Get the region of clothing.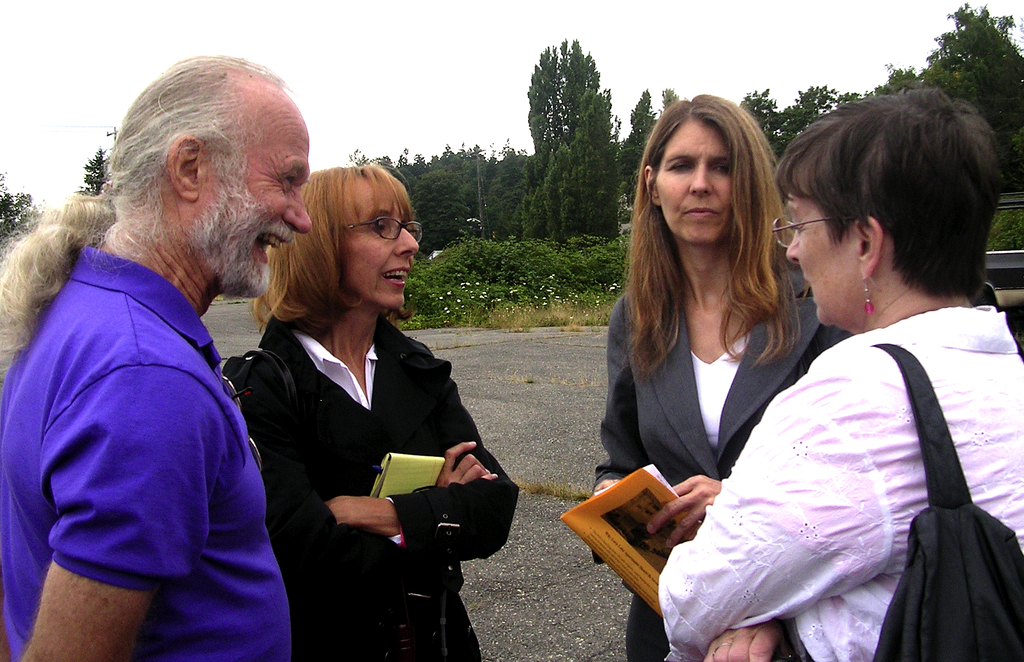
pyautogui.locateOnScreen(591, 260, 873, 661).
